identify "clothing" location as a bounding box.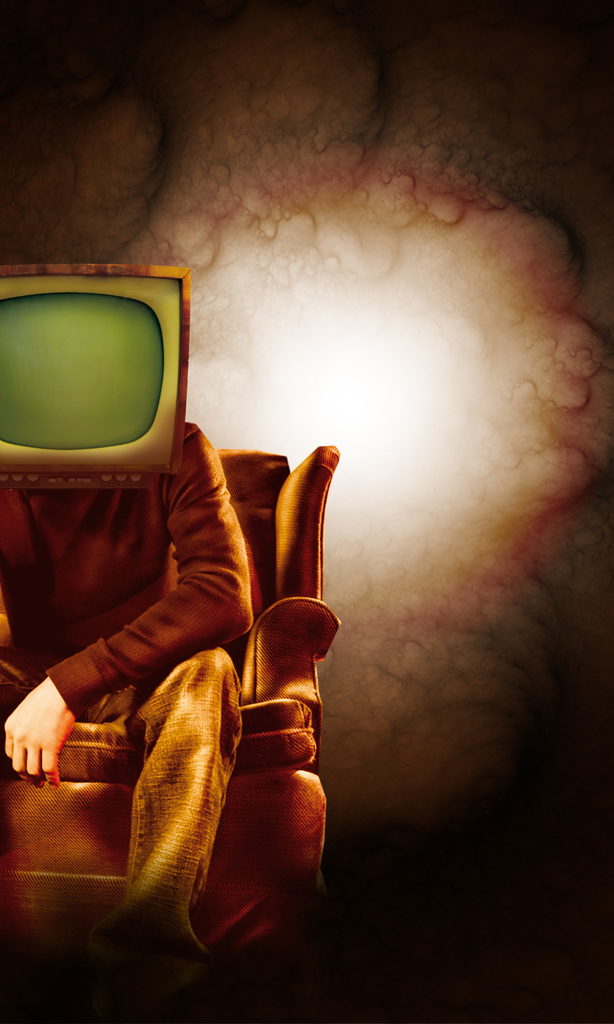
[0, 420, 257, 1023].
